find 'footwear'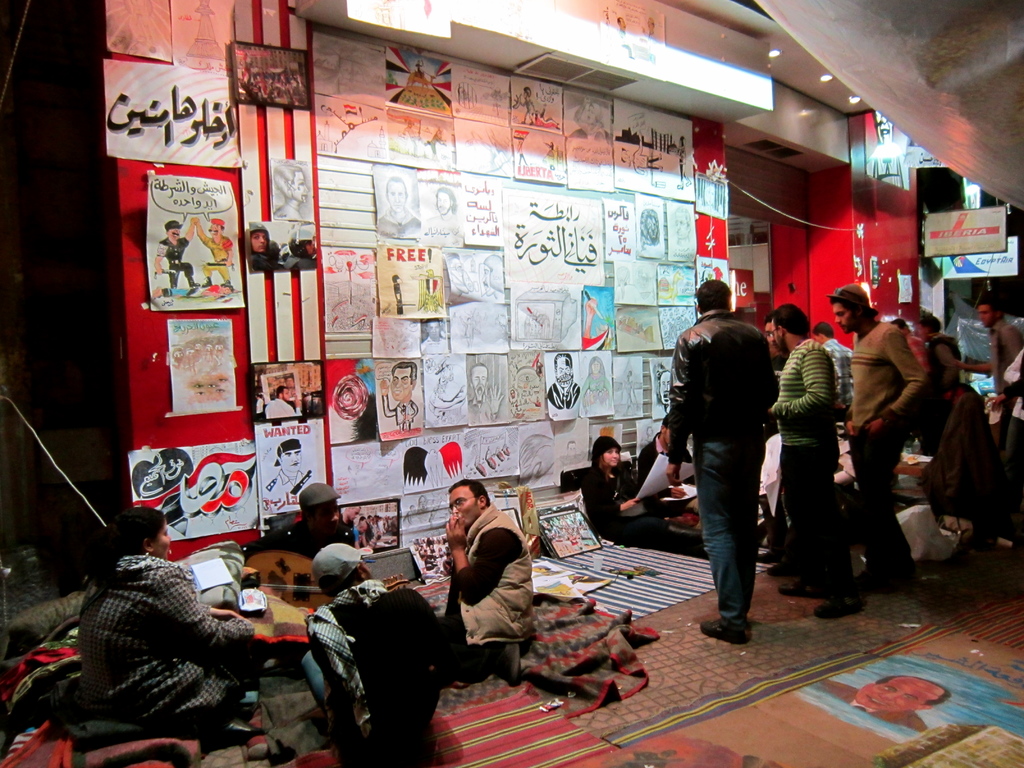
bbox=[758, 550, 783, 572]
